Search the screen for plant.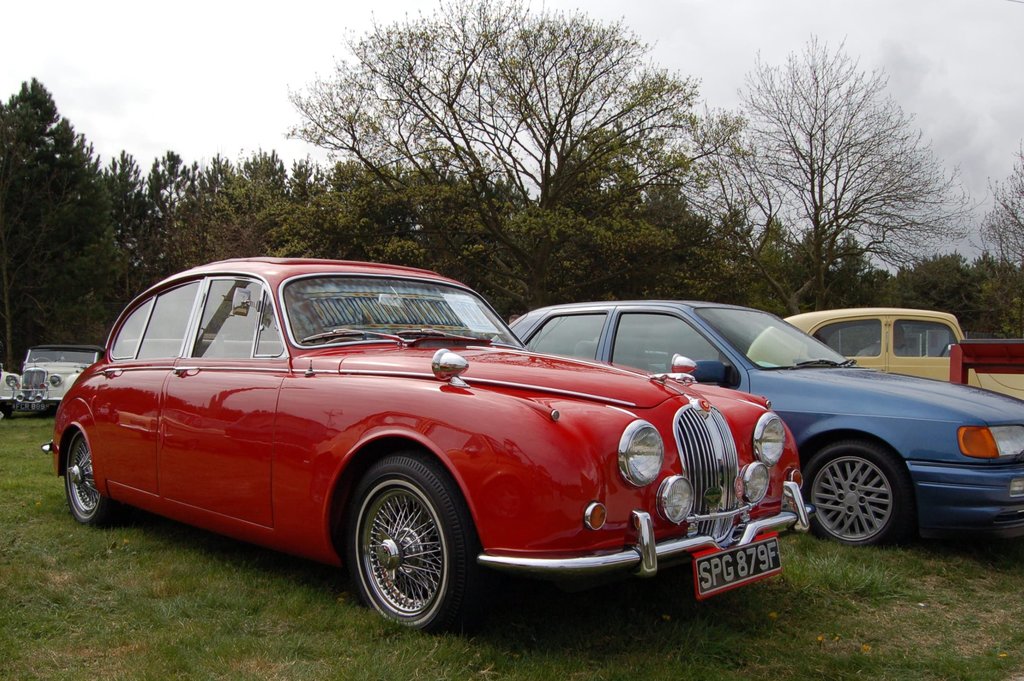
Found at (left=801, top=545, right=914, bottom=604).
